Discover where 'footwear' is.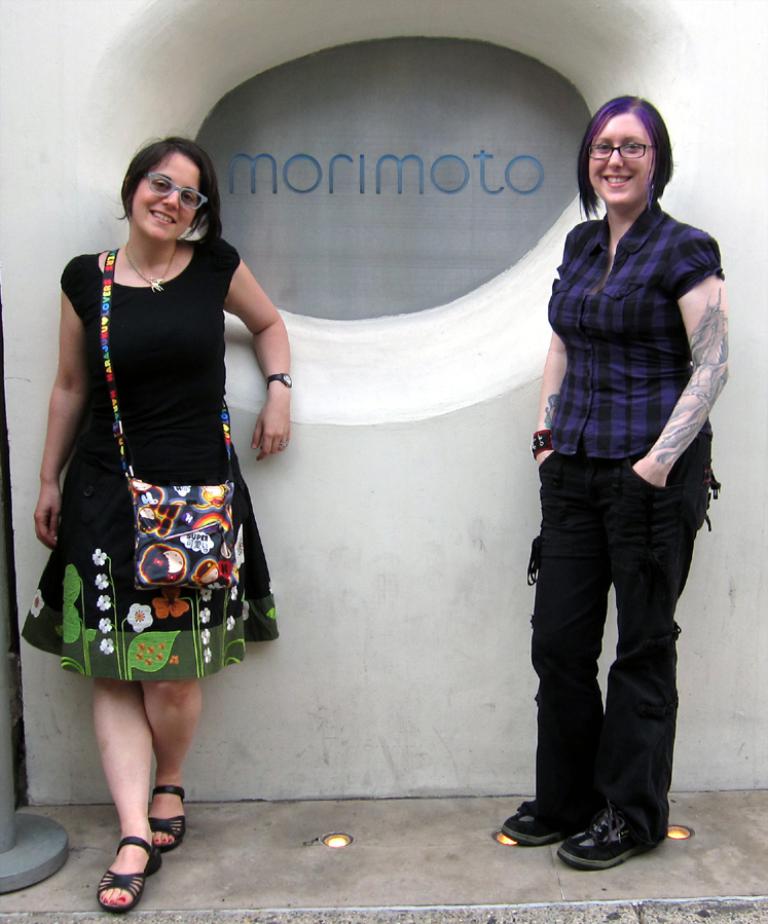
Discovered at {"left": 145, "top": 789, "right": 187, "bottom": 852}.
